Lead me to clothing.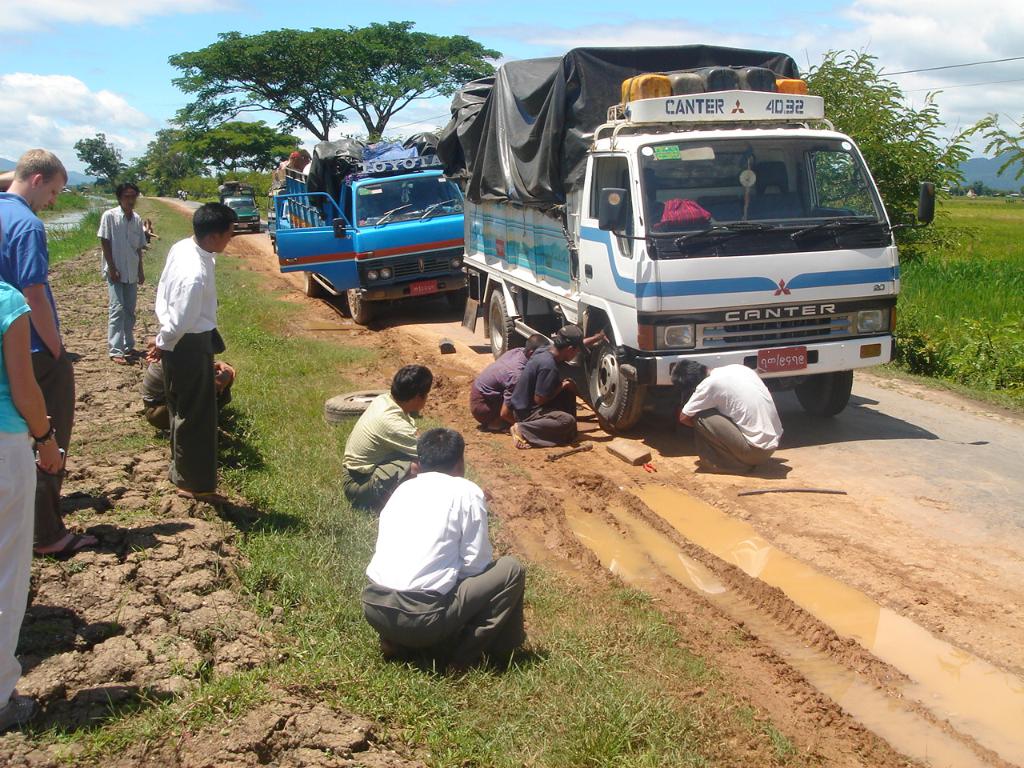
Lead to Rect(336, 396, 418, 506).
